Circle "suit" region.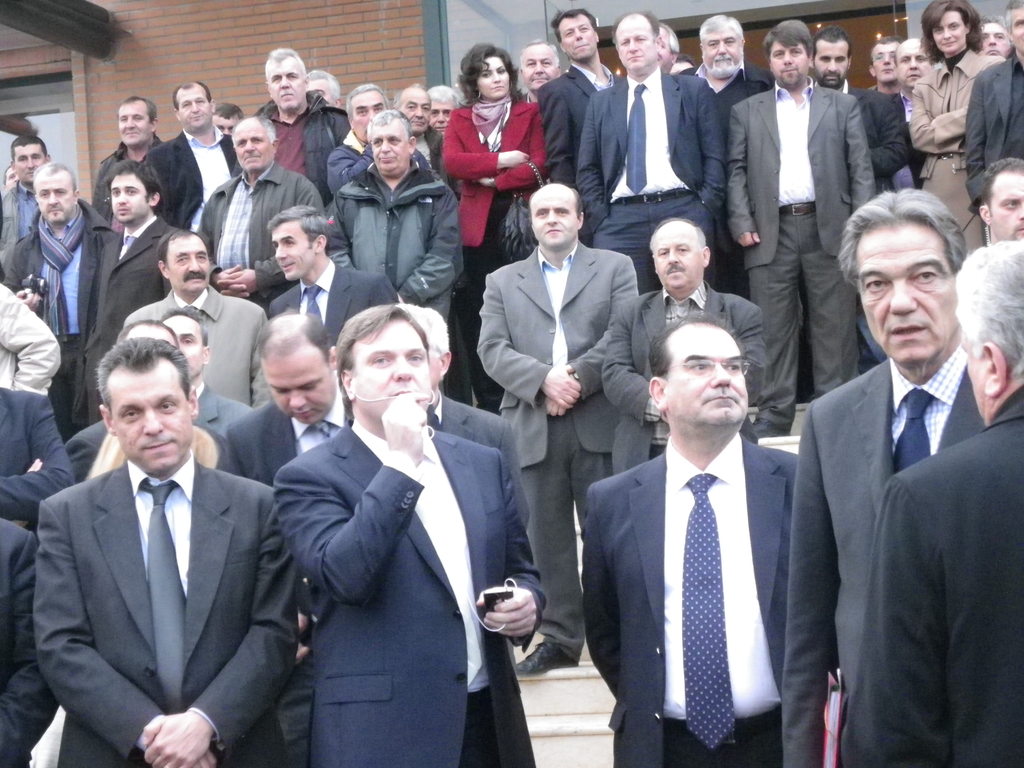
Region: detection(0, 392, 74, 526).
